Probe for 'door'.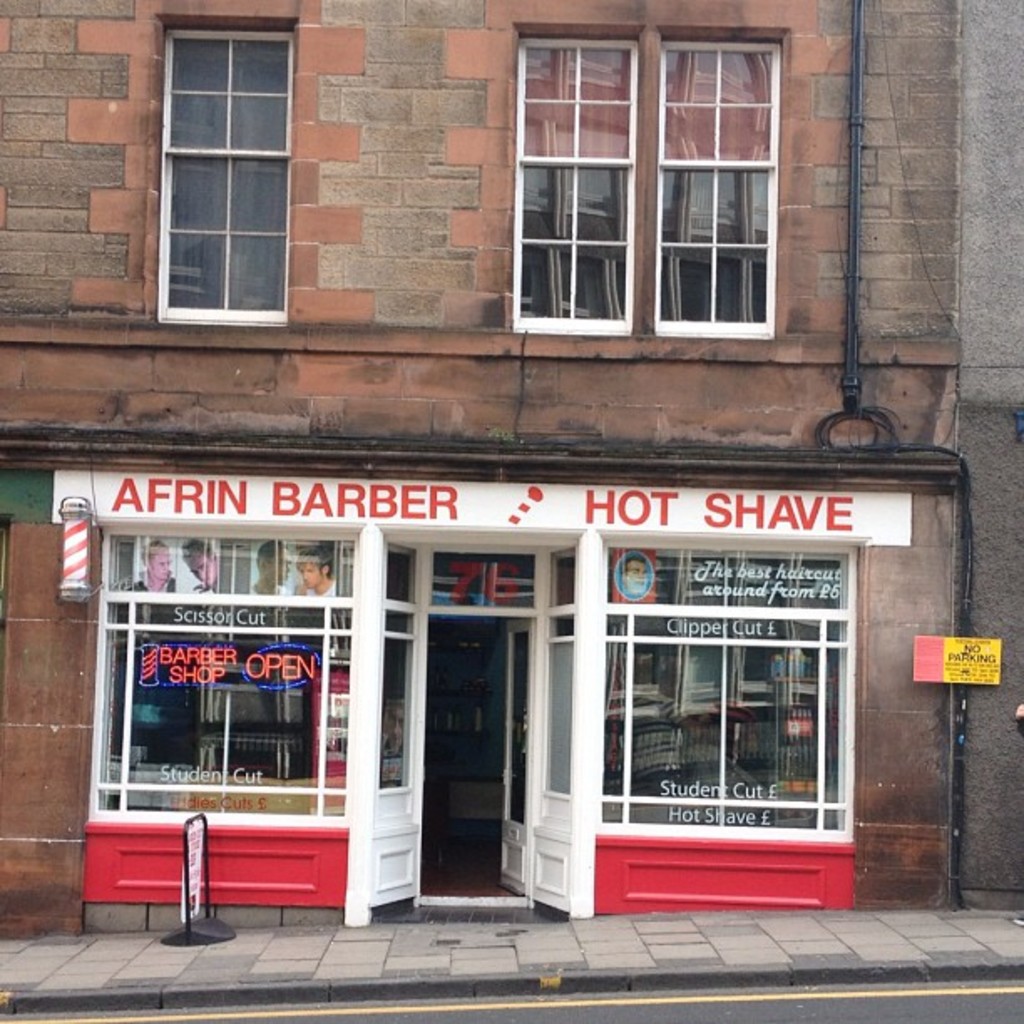
Probe result: <region>534, 602, 599, 907</region>.
